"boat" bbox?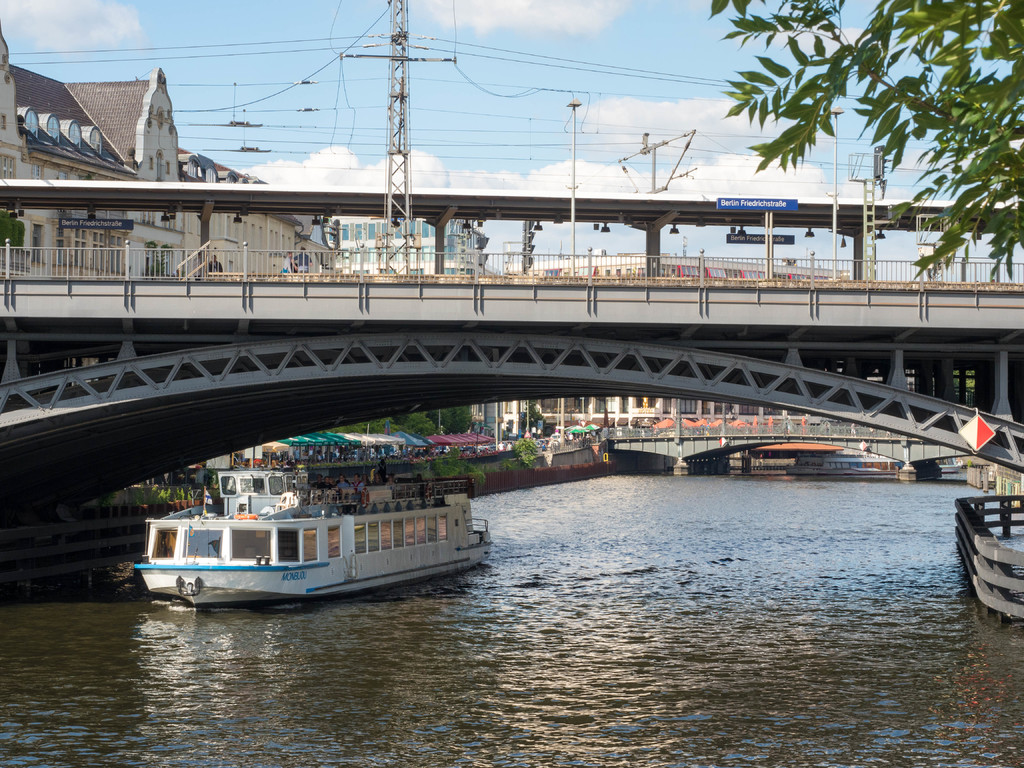
785, 451, 906, 475
